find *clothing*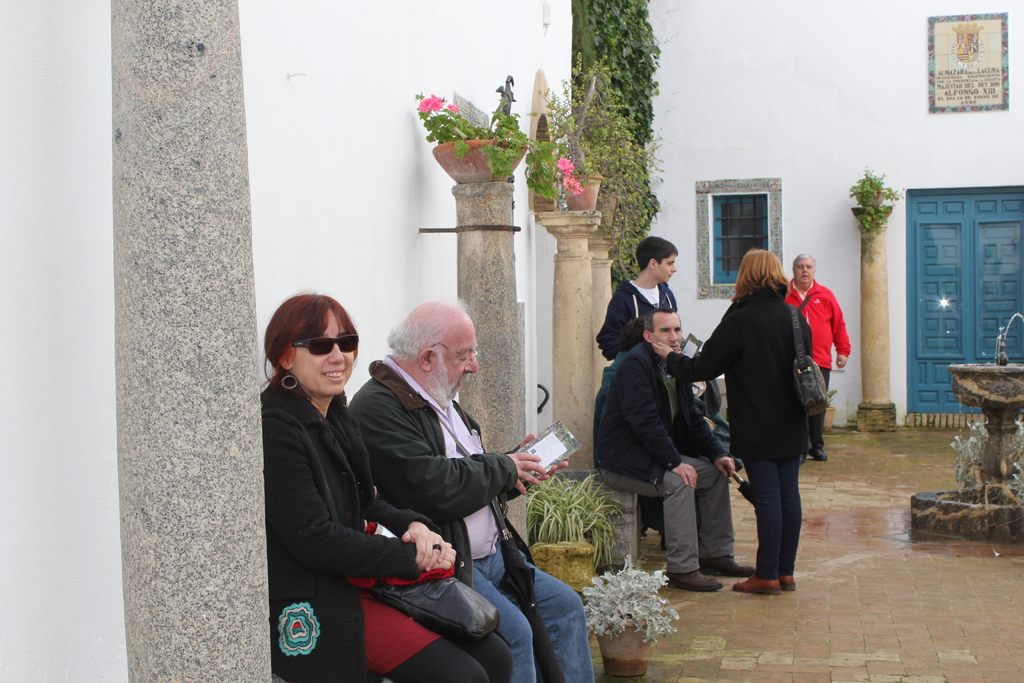
(left=267, top=375, right=518, bottom=682)
